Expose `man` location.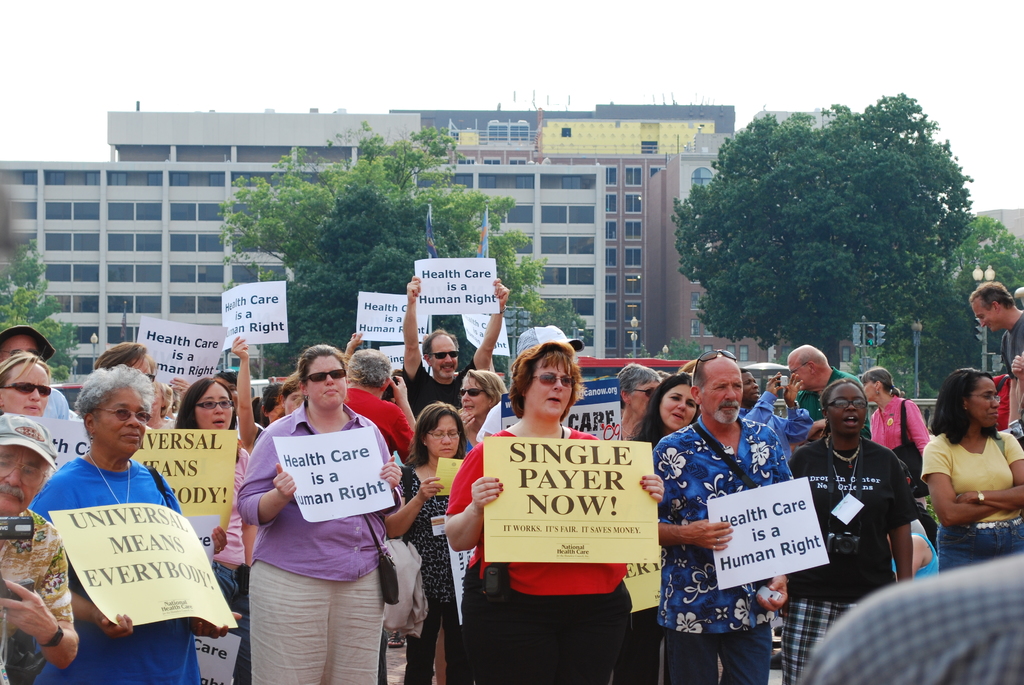
Exposed at BBox(738, 366, 816, 466).
